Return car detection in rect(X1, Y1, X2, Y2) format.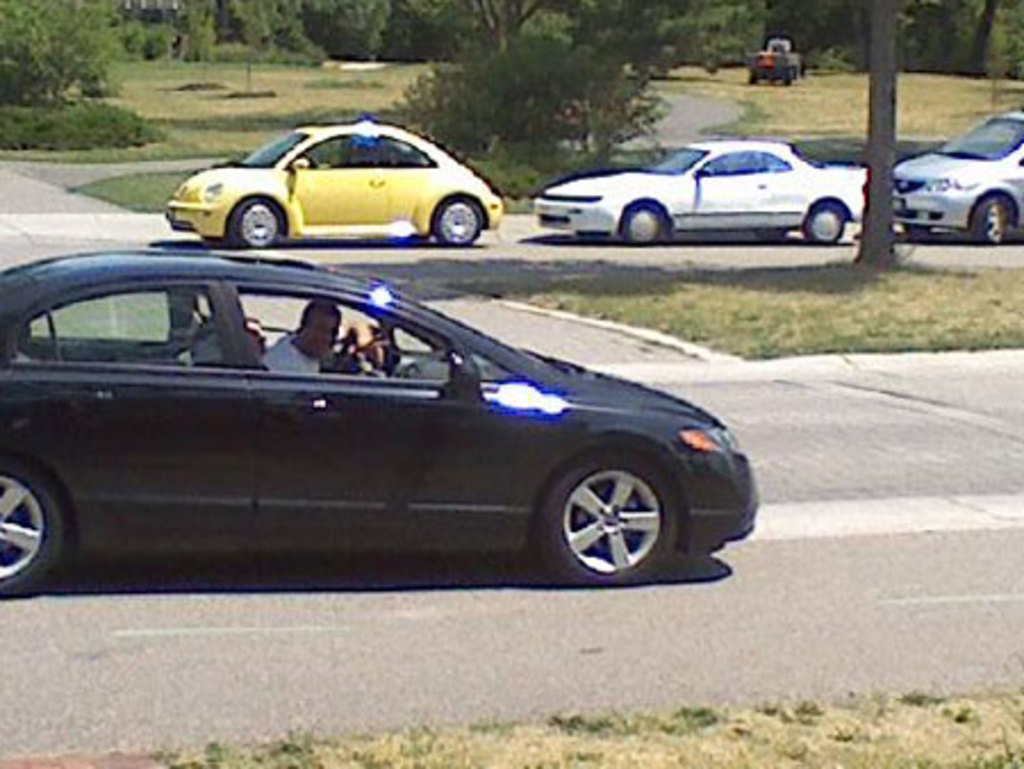
rect(890, 105, 1022, 243).
